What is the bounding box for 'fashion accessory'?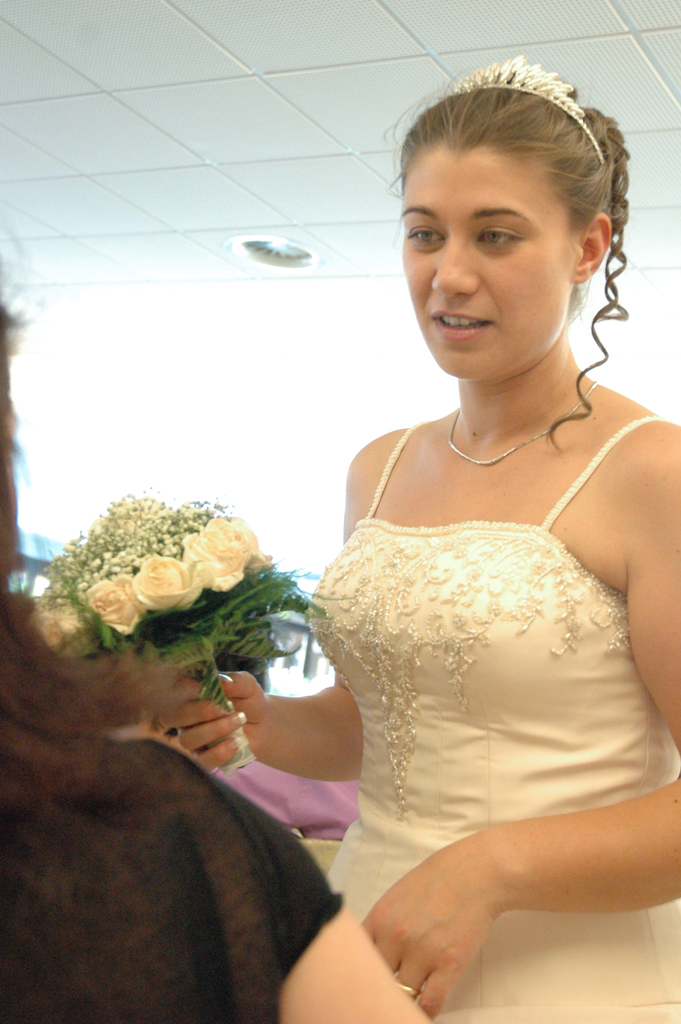
<region>452, 54, 611, 168</region>.
